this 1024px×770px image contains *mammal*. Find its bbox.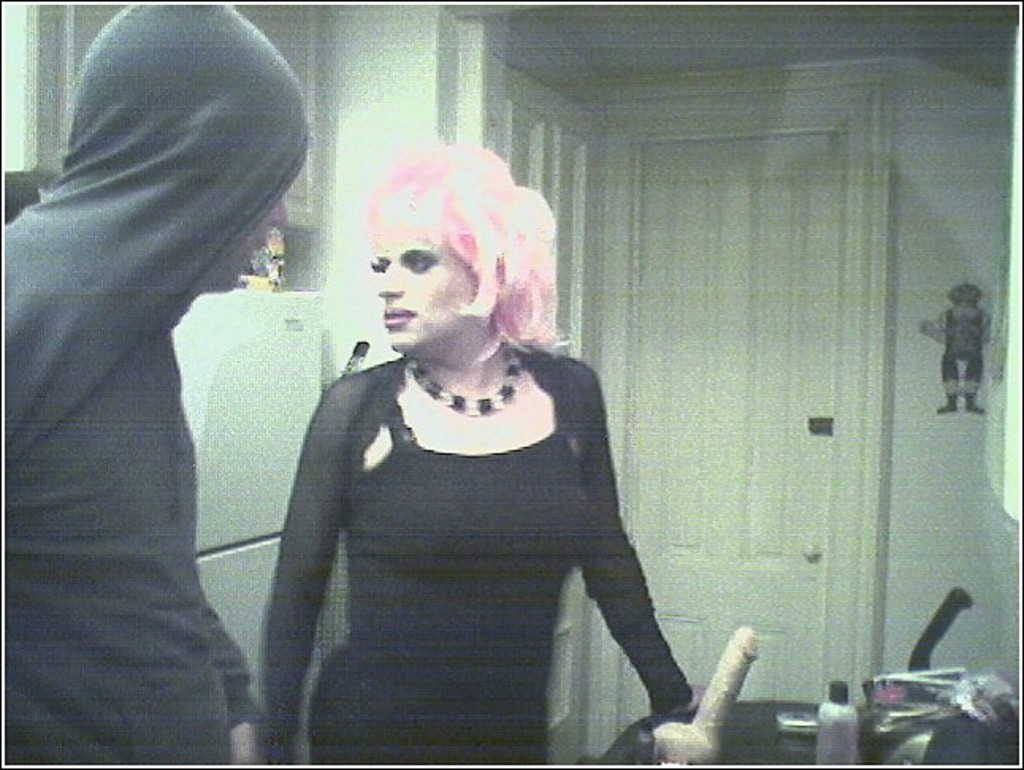
region(257, 141, 712, 765).
